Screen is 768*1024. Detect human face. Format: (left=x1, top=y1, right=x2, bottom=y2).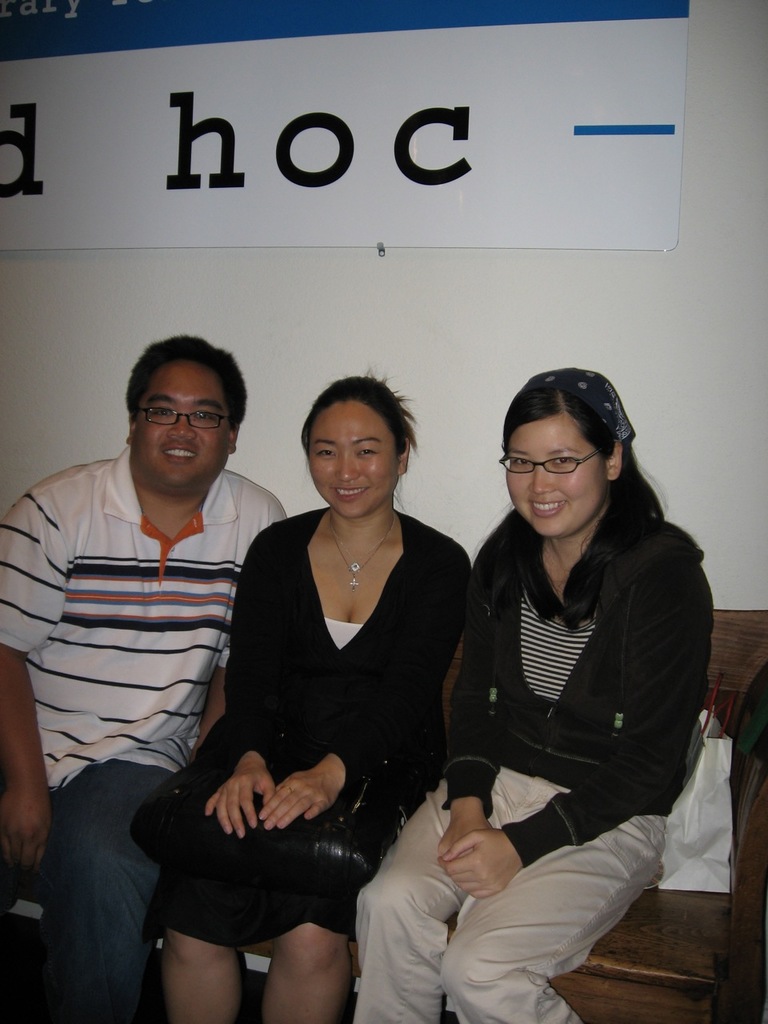
(left=306, top=402, right=396, bottom=522).
